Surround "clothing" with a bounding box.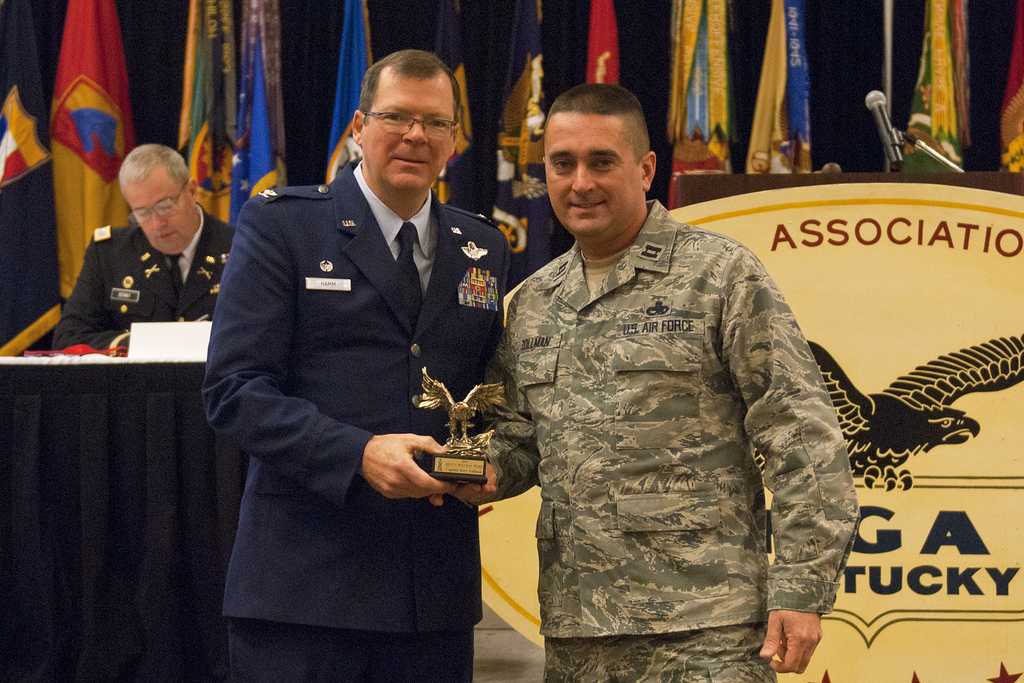
x1=465 y1=201 x2=852 y2=682.
